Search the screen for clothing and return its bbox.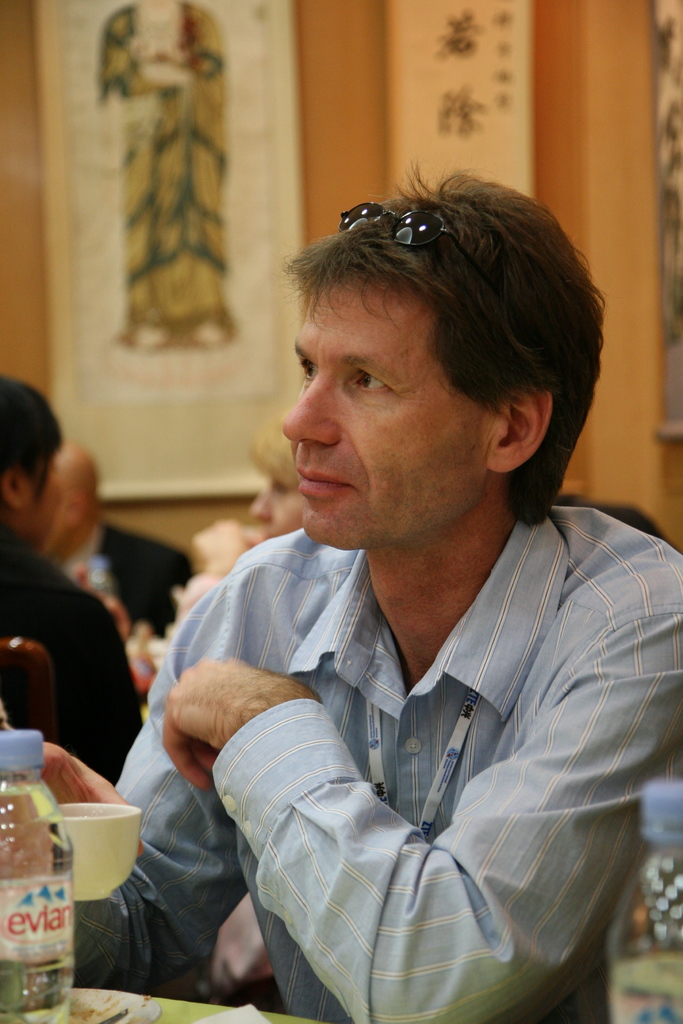
Found: bbox=(0, 526, 145, 780).
